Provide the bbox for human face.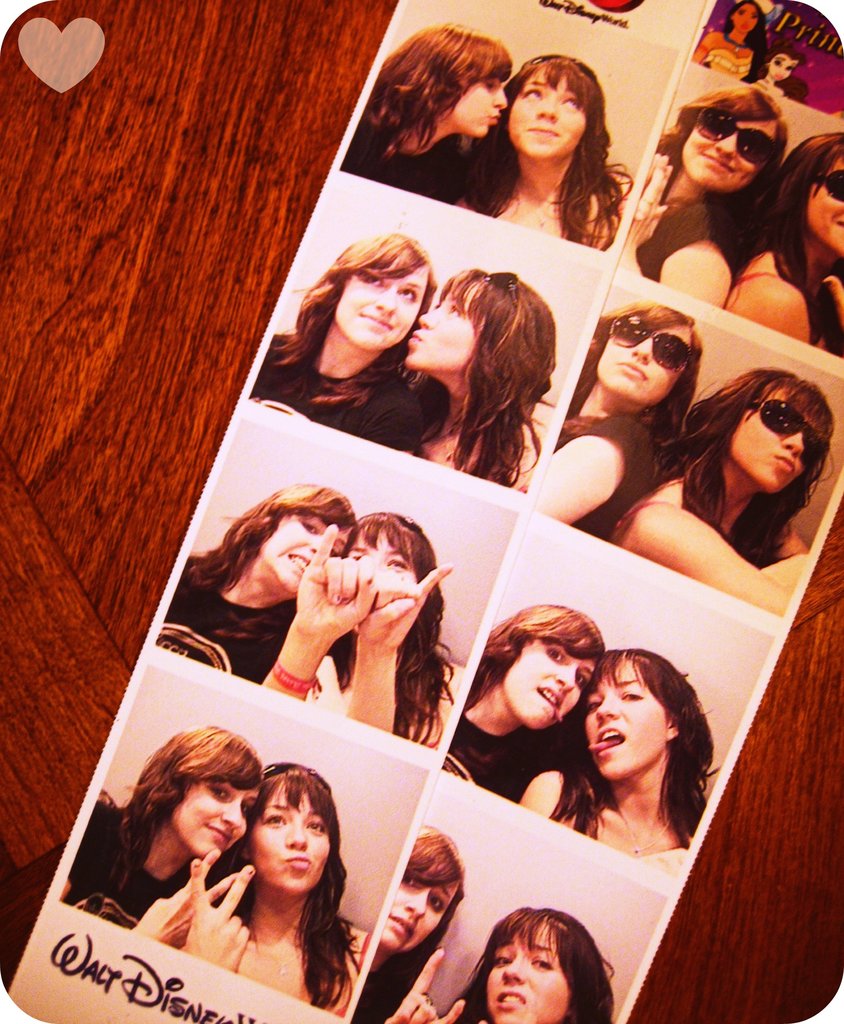
[x1=184, y1=781, x2=247, y2=870].
